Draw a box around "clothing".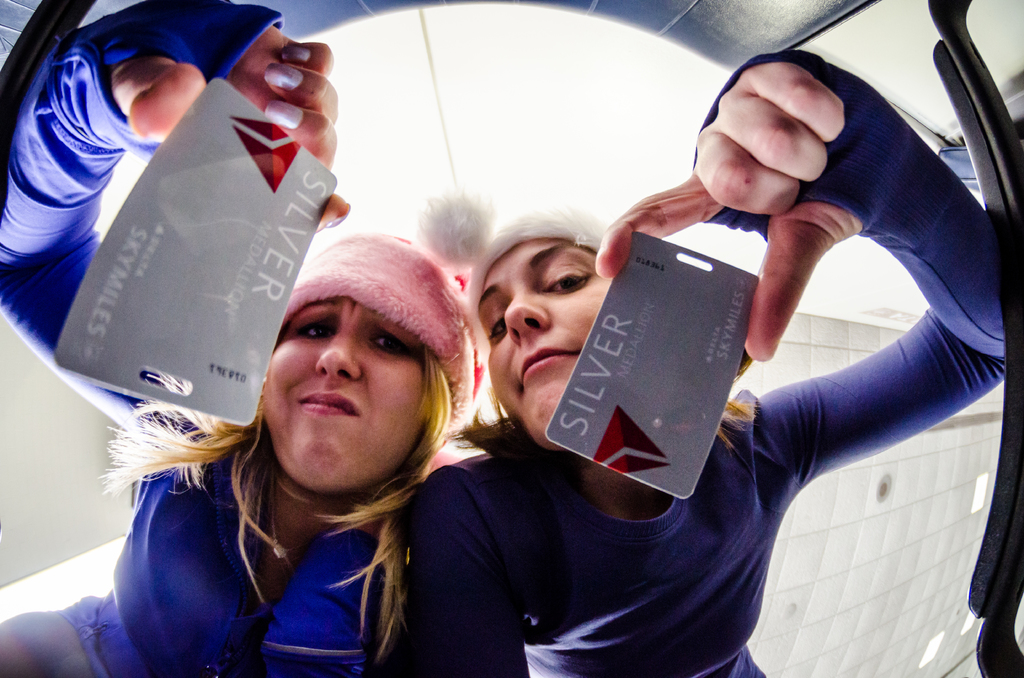
crop(0, 3, 417, 677).
